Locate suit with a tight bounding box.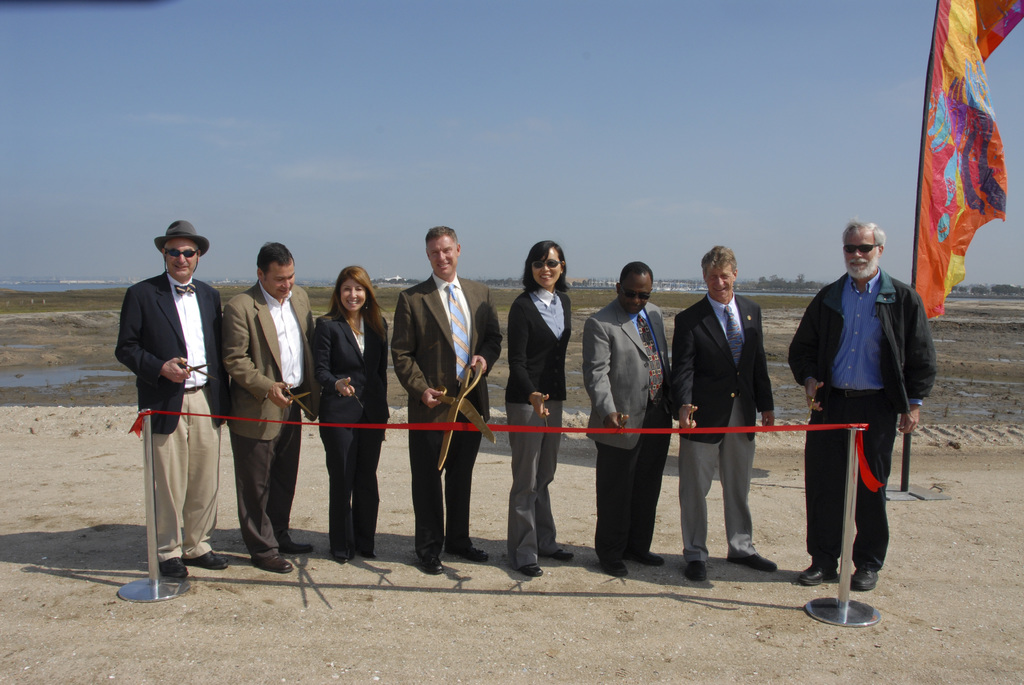
[680, 253, 779, 567].
